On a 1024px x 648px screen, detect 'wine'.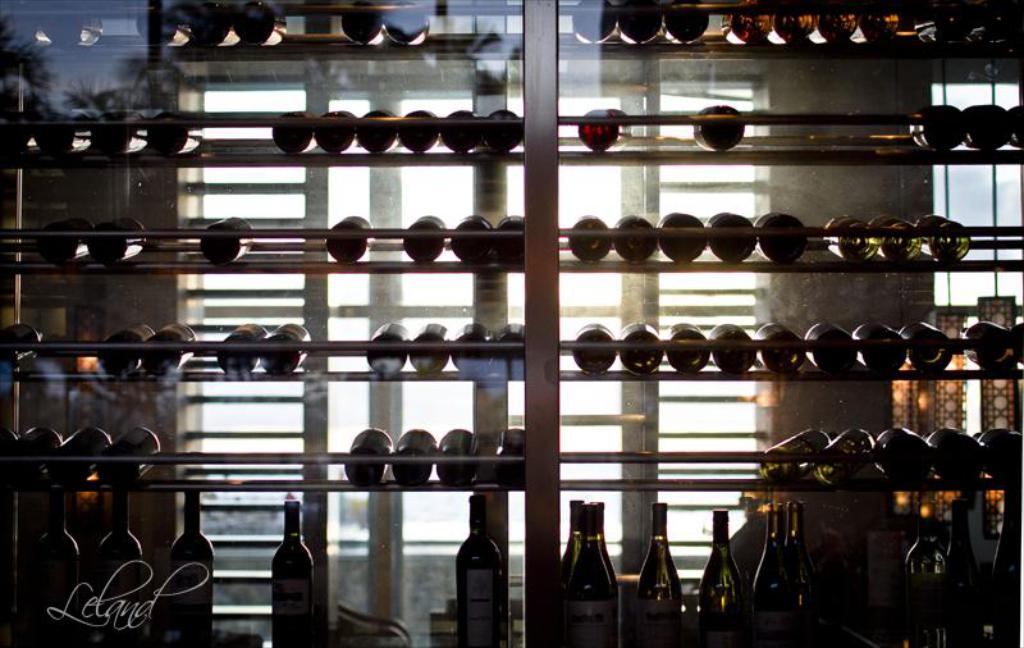
bbox=(0, 425, 23, 448).
